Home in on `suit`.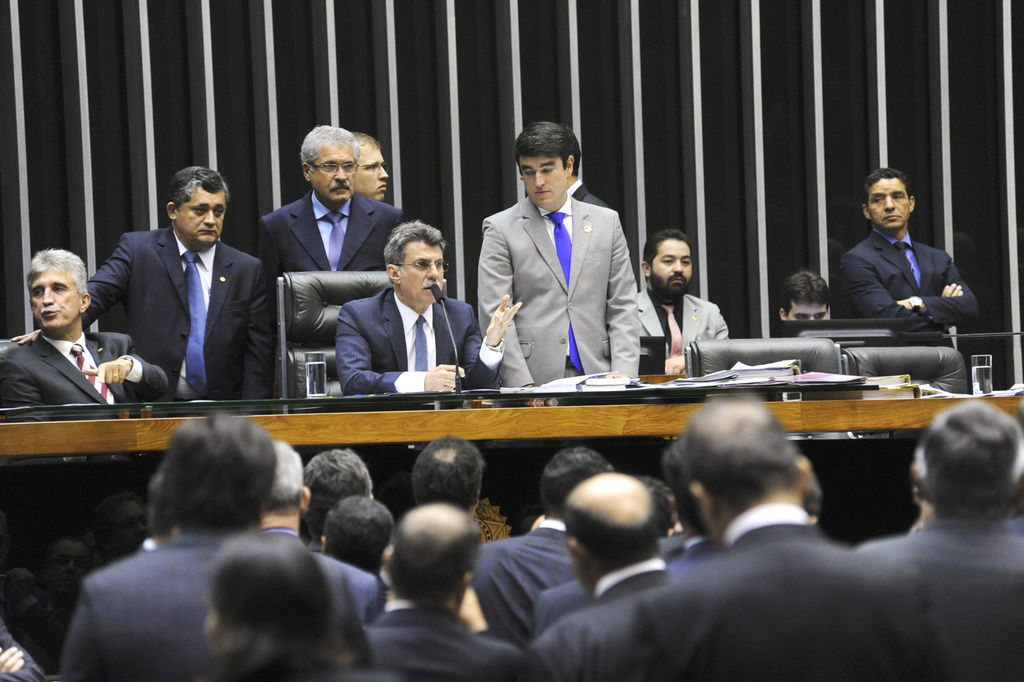
Homed in at x1=639, y1=278, x2=730, y2=377.
